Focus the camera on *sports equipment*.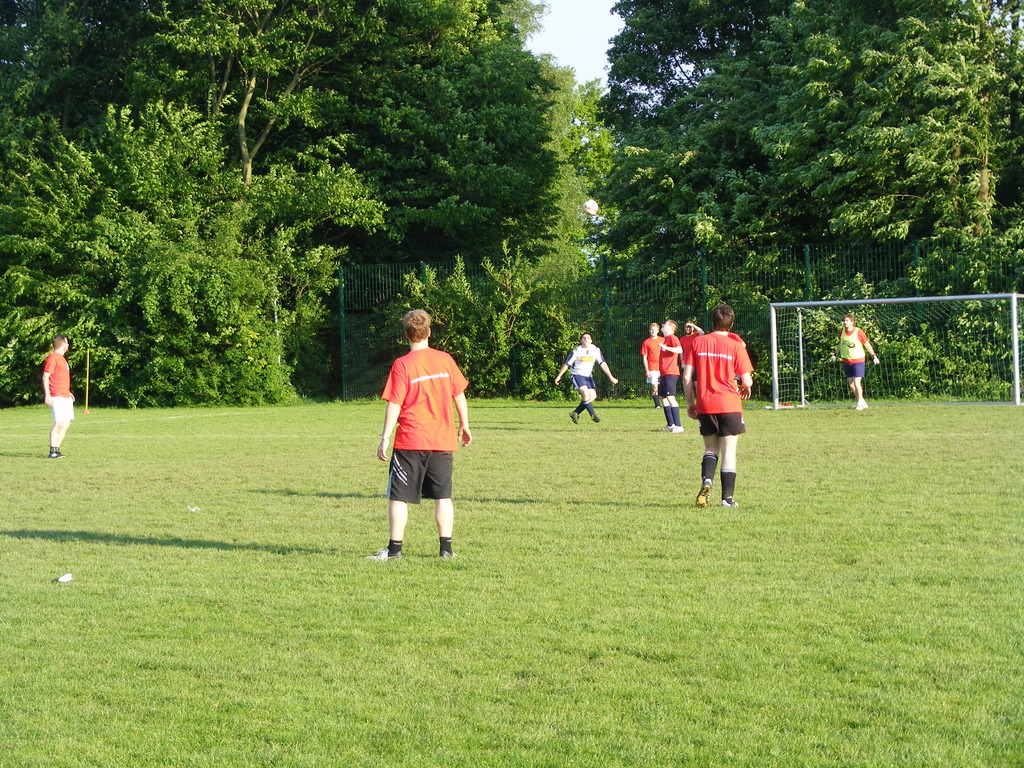
Focus region: [left=693, top=482, right=710, bottom=511].
